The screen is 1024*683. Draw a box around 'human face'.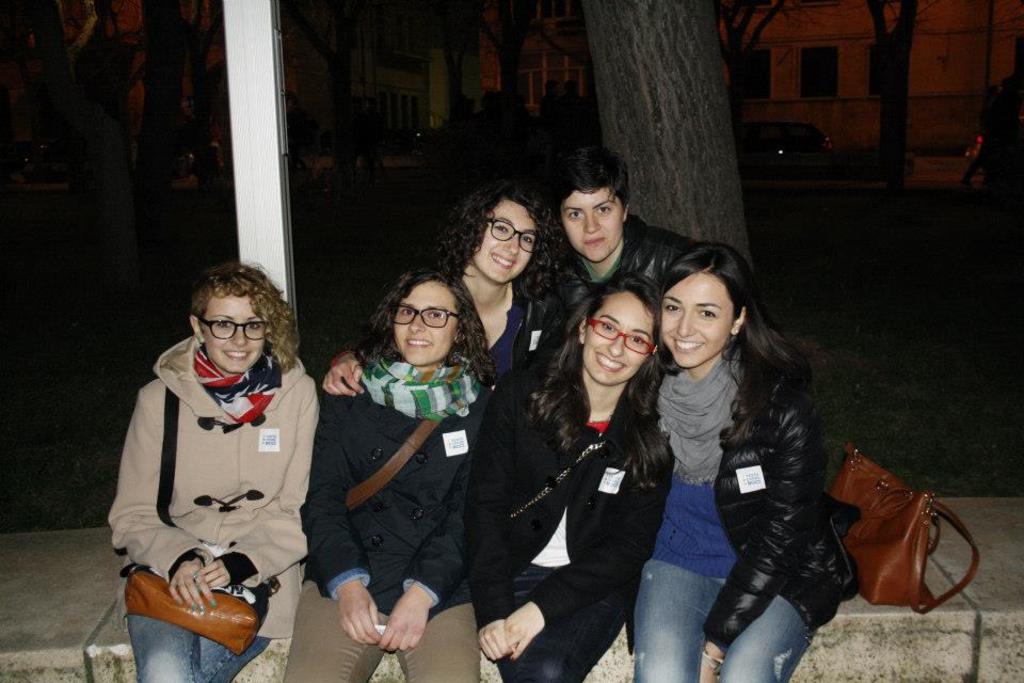
[559,187,628,265].
